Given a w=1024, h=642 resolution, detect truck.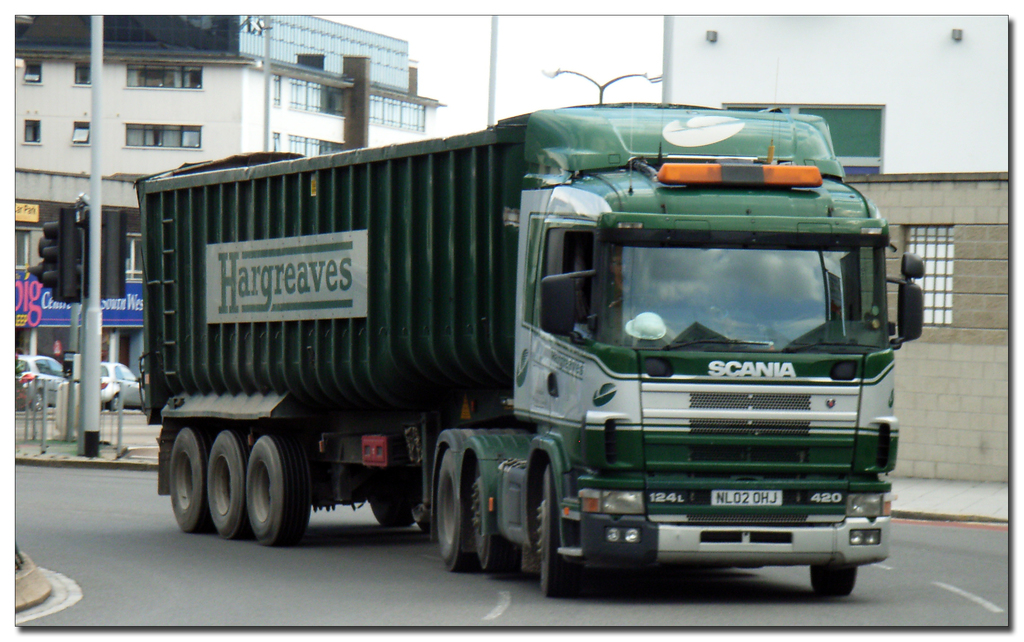
bbox=(112, 90, 919, 605).
